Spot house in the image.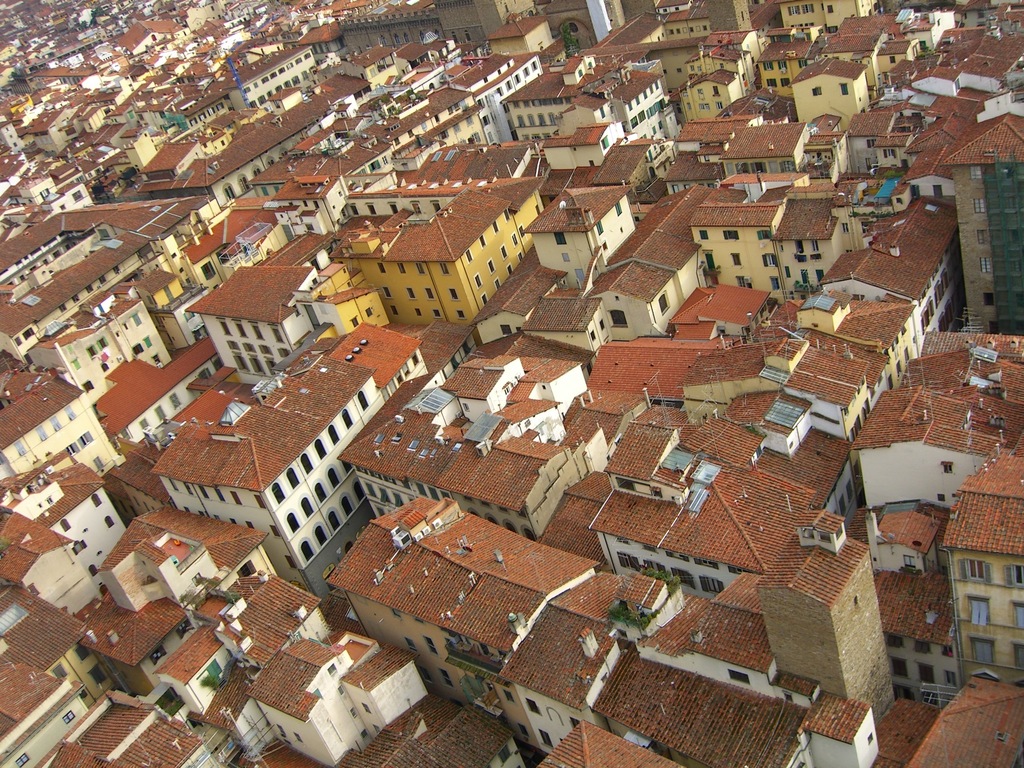
house found at 799,286,929,390.
